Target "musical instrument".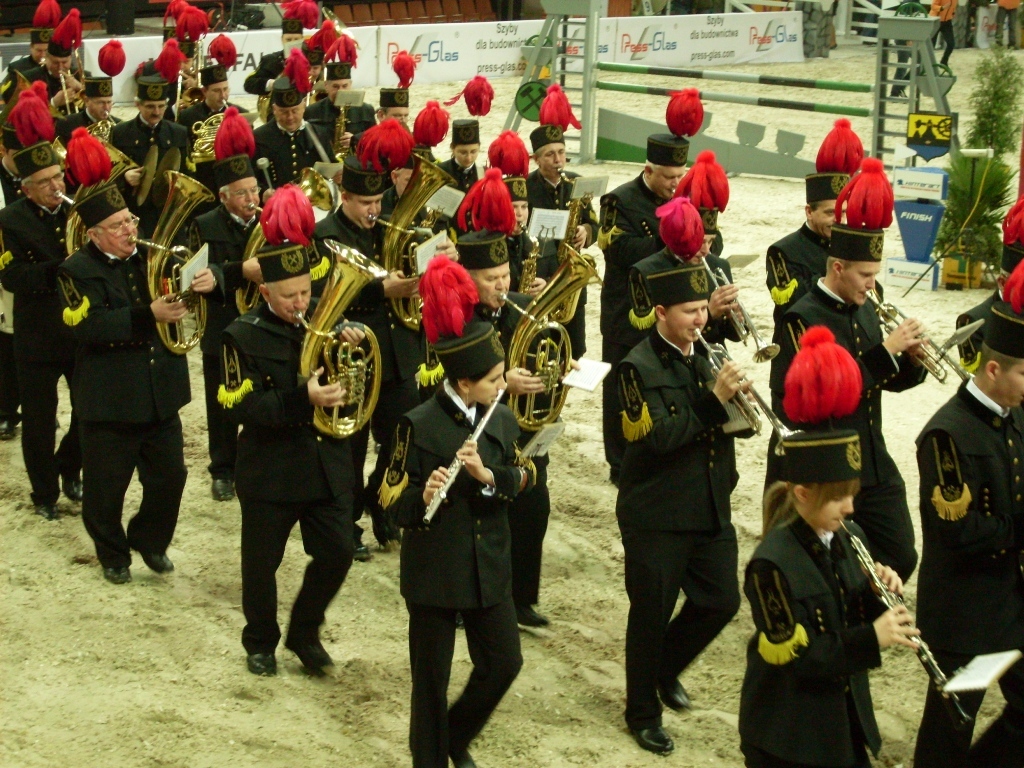
Target region: bbox=(362, 147, 464, 339).
